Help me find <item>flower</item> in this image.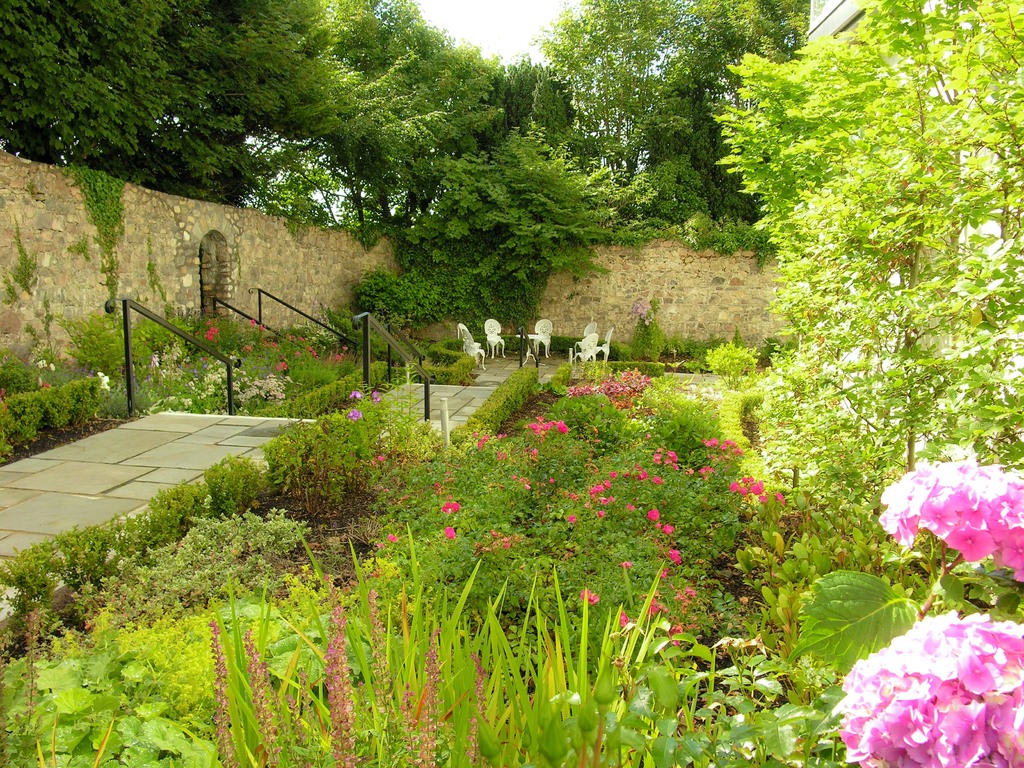
Found it: 93/368/110/392.
